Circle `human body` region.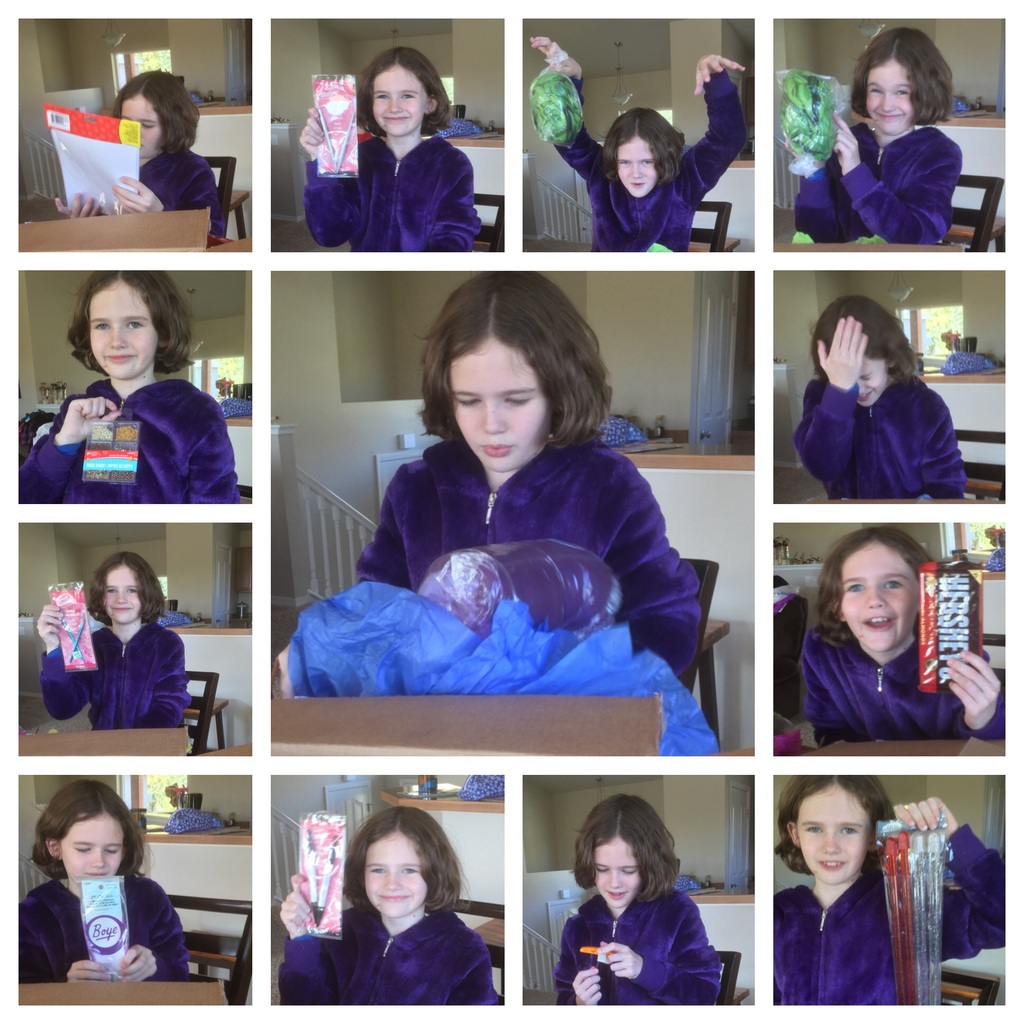
Region: 270,800,488,1005.
